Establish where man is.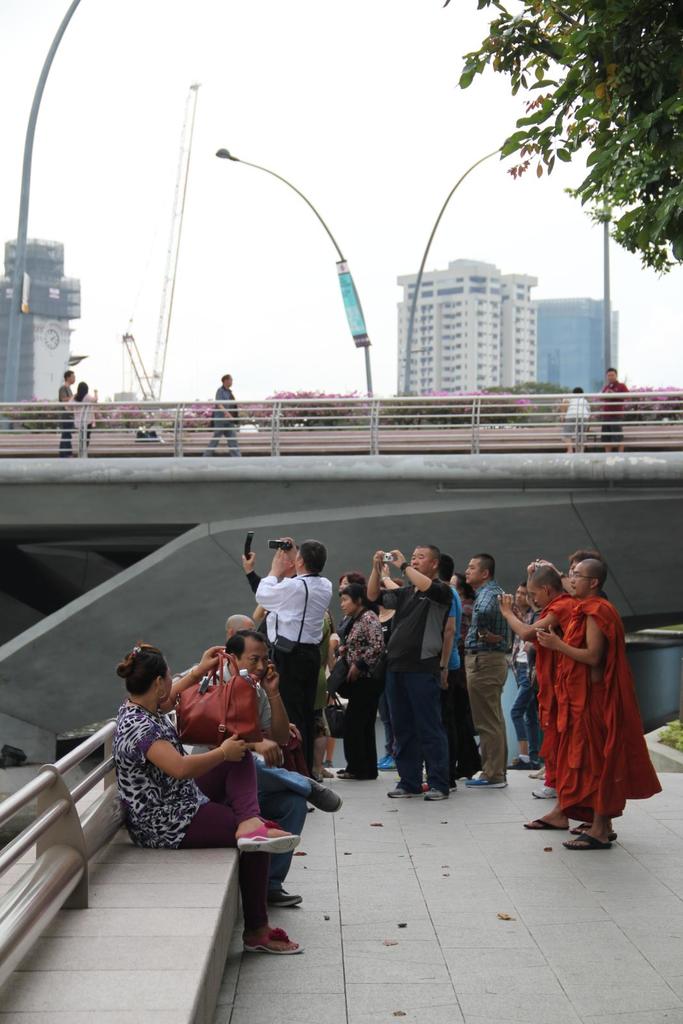
Established at box(248, 546, 341, 734).
